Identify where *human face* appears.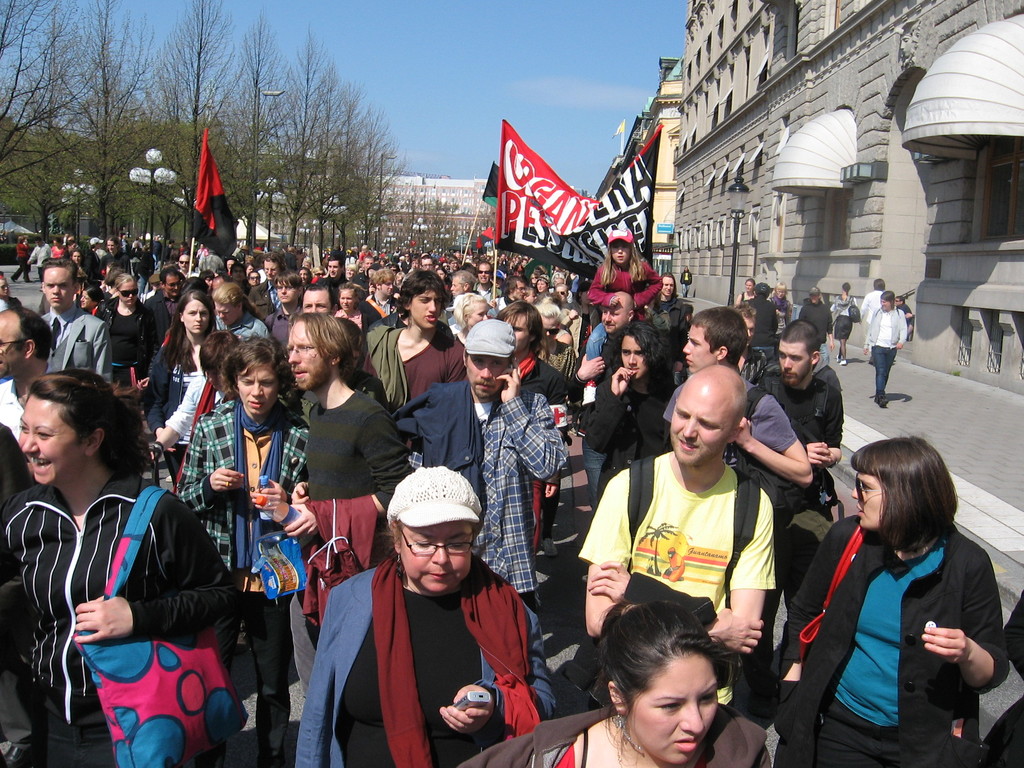
Appears at left=436, top=268, right=445, bottom=284.
